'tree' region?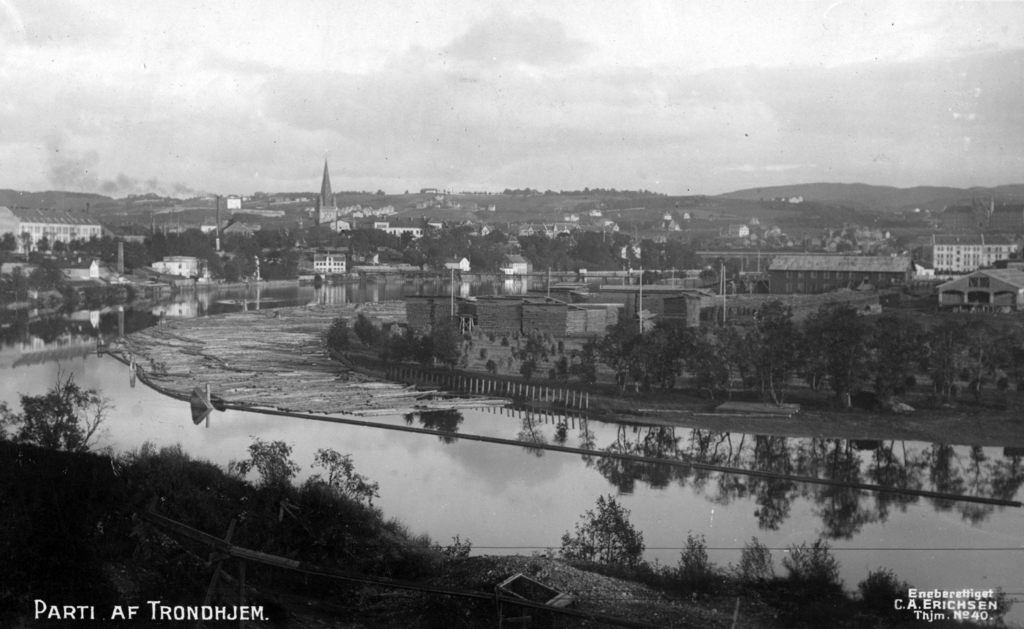
locate(380, 334, 406, 364)
